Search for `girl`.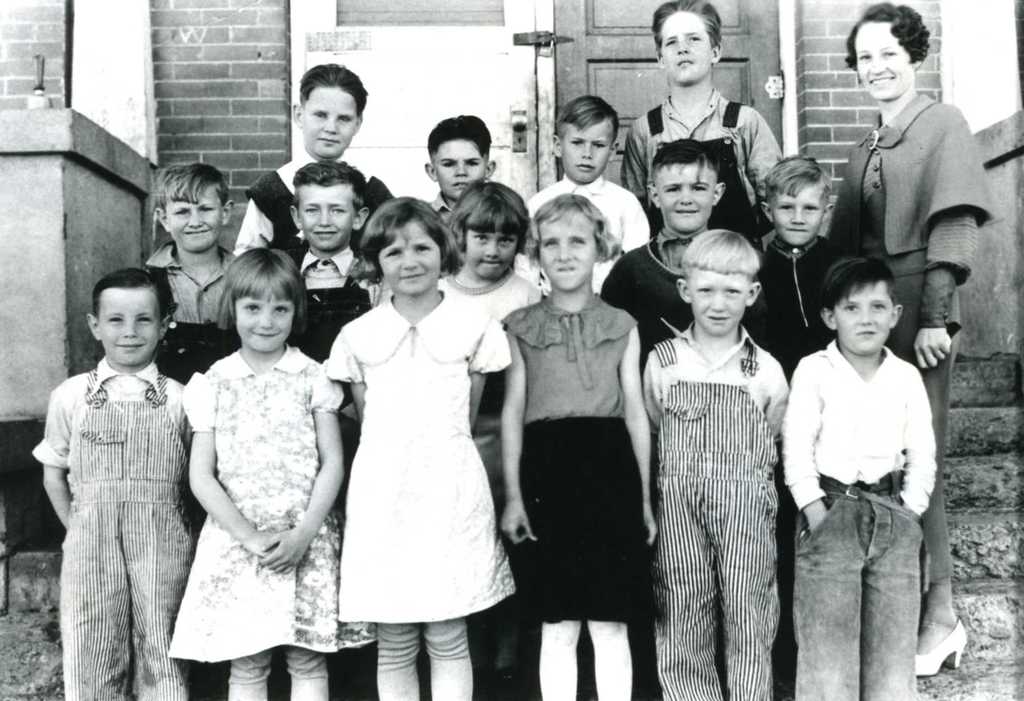
Found at <box>180,251,375,700</box>.
